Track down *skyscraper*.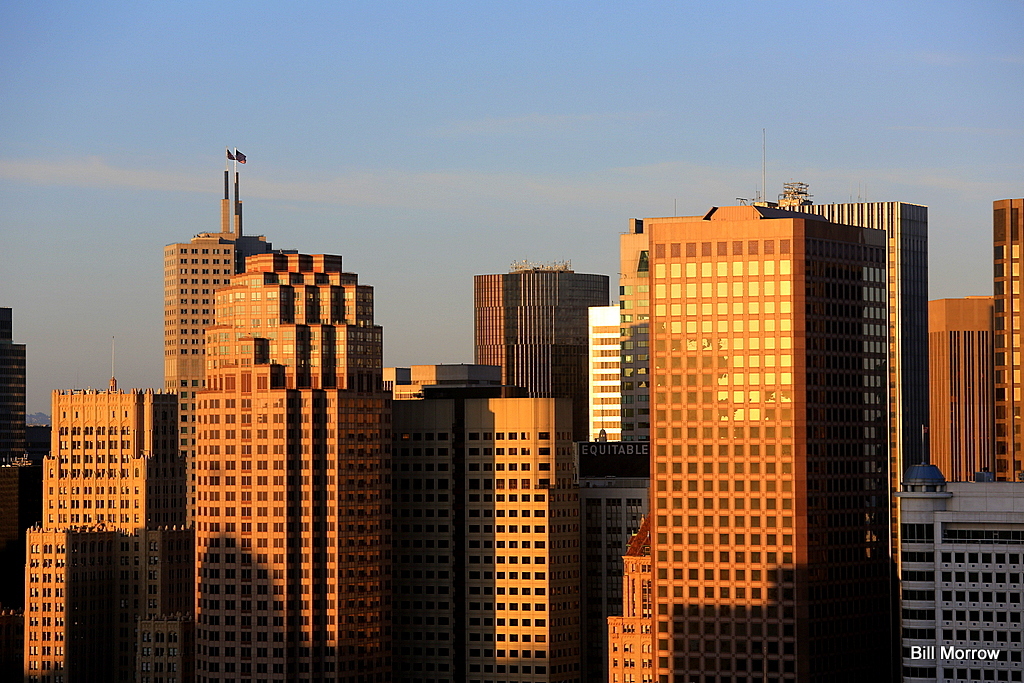
Tracked to bbox=[594, 212, 914, 682].
